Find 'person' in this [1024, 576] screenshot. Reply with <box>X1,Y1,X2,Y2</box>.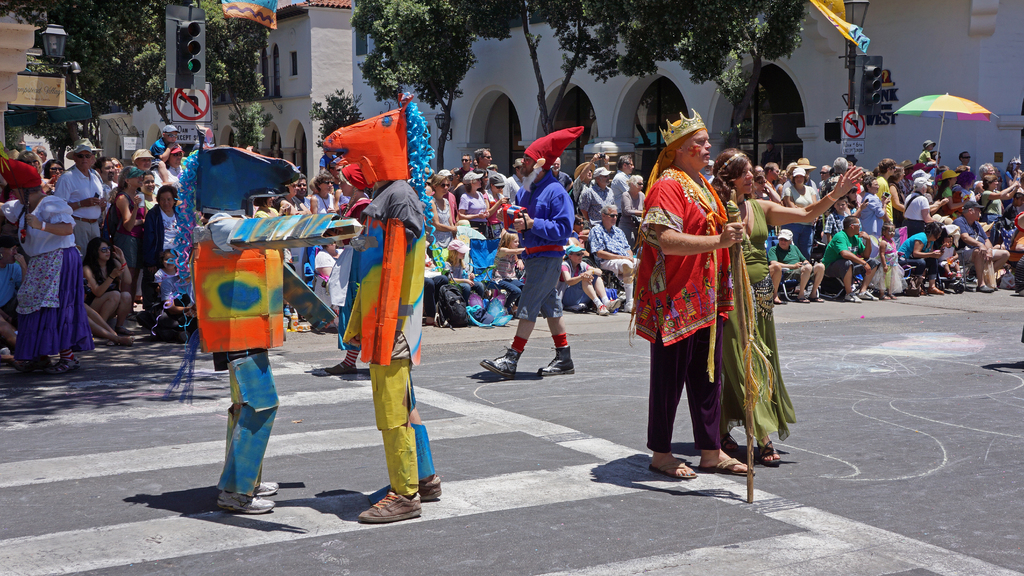
<box>432,175,463,248</box>.
